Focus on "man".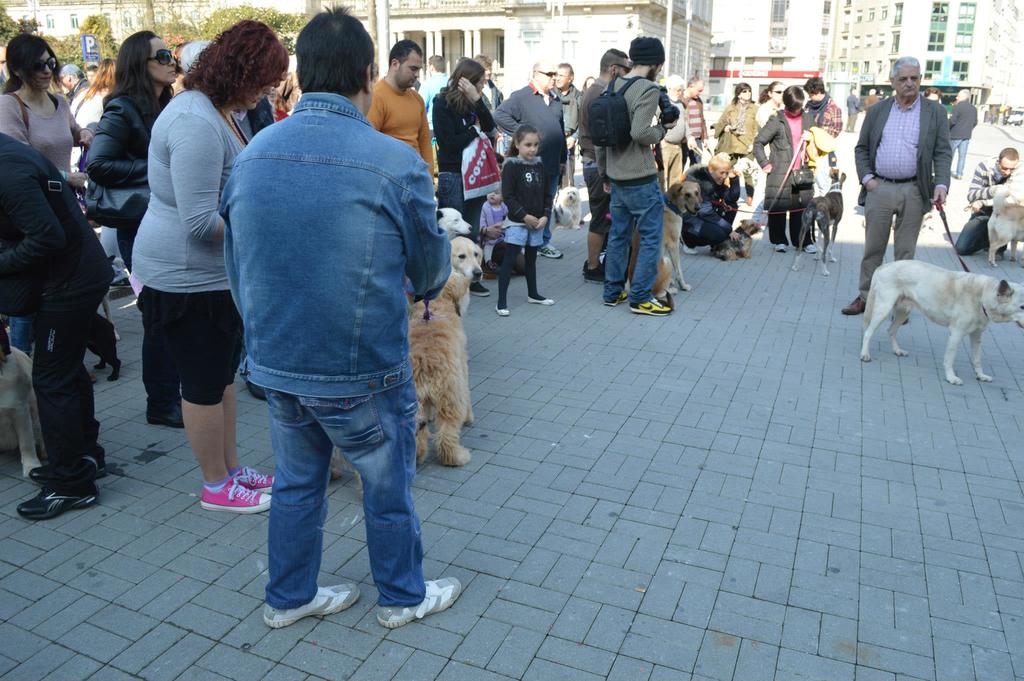
Focused at 362, 30, 435, 179.
